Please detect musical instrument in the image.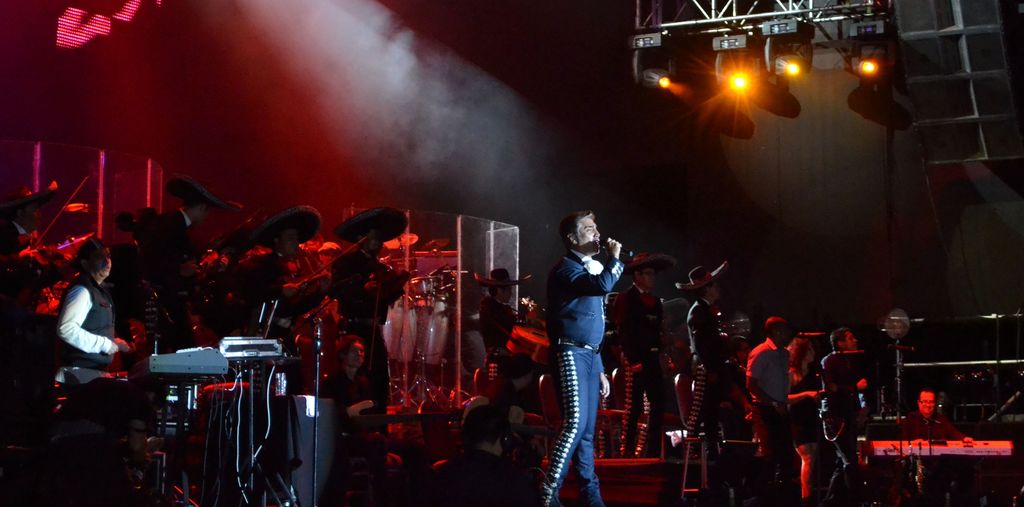
{"x1": 384, "y1": 291, "x2": 418, "y2": 365}.
